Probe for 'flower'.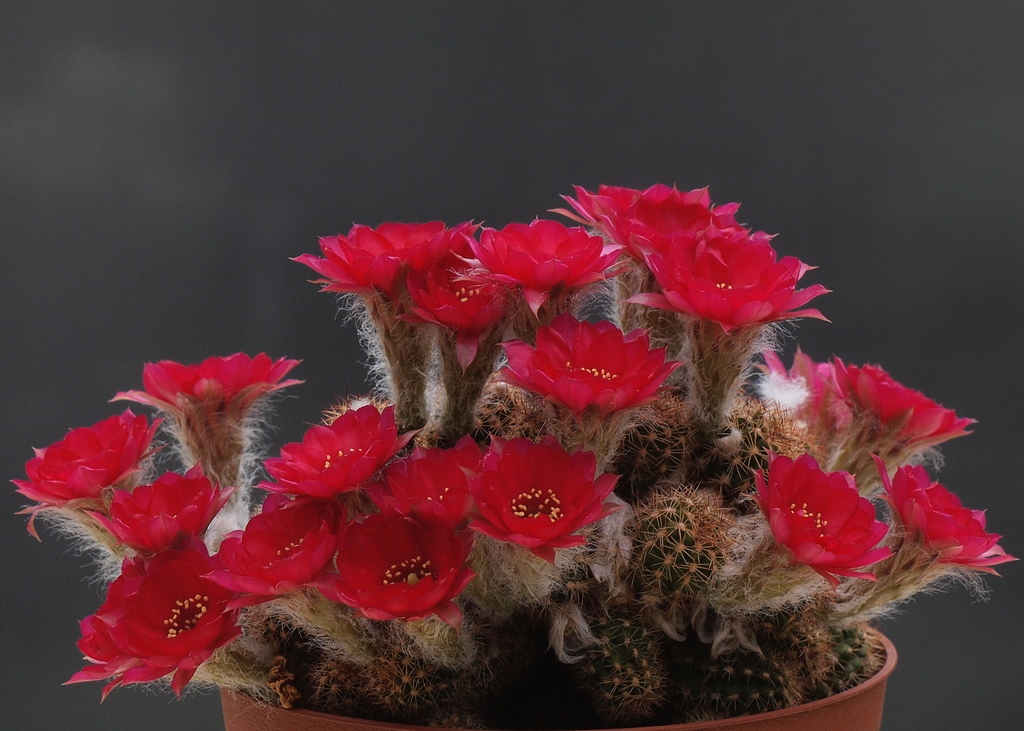
Probe result: locate(746, 450, 891, 587).
